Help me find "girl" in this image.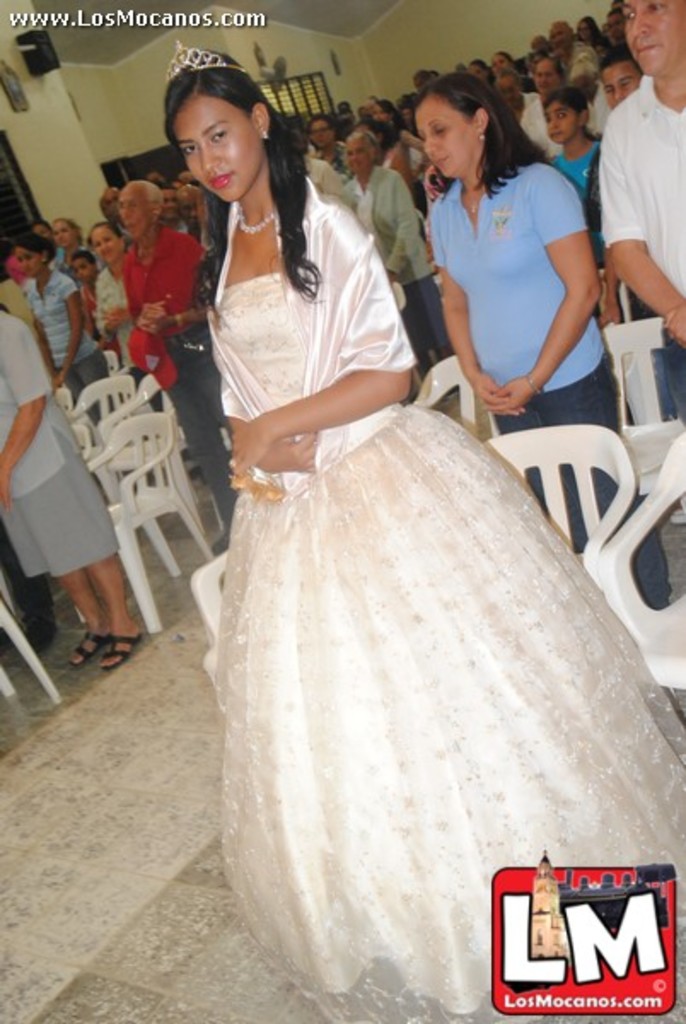
Found it: (left=172, top=181, right=210, bottom=242).
